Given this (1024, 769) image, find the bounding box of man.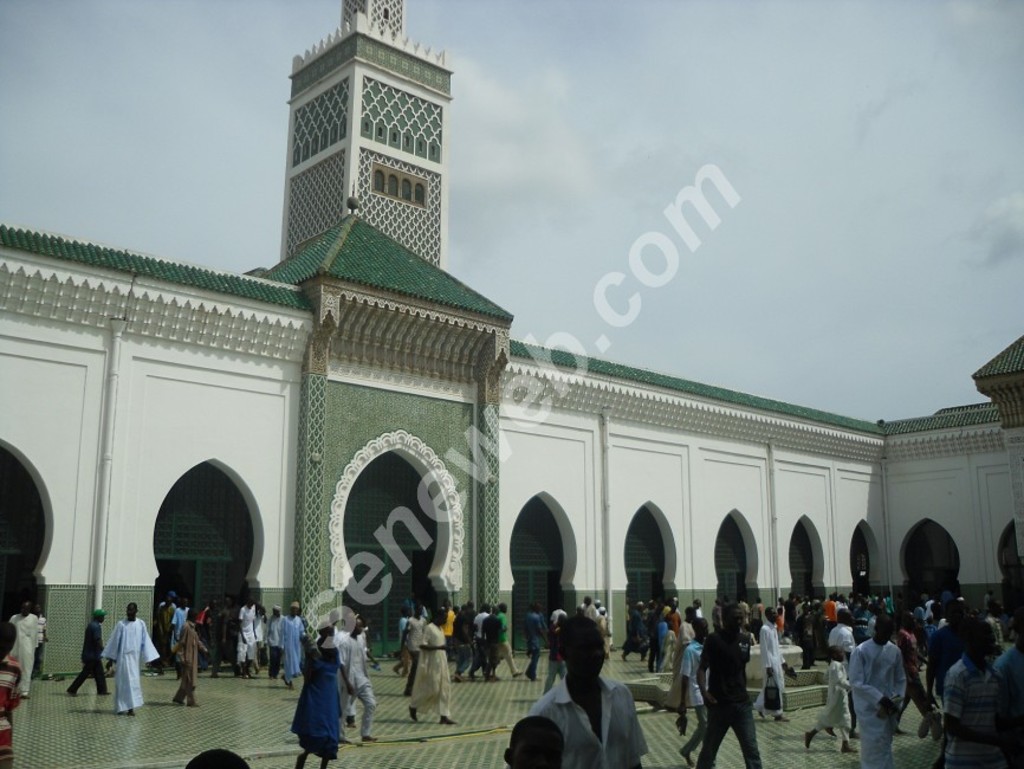
{"left": 849, "top": 612, "right": 906, "bottom": 768}.
